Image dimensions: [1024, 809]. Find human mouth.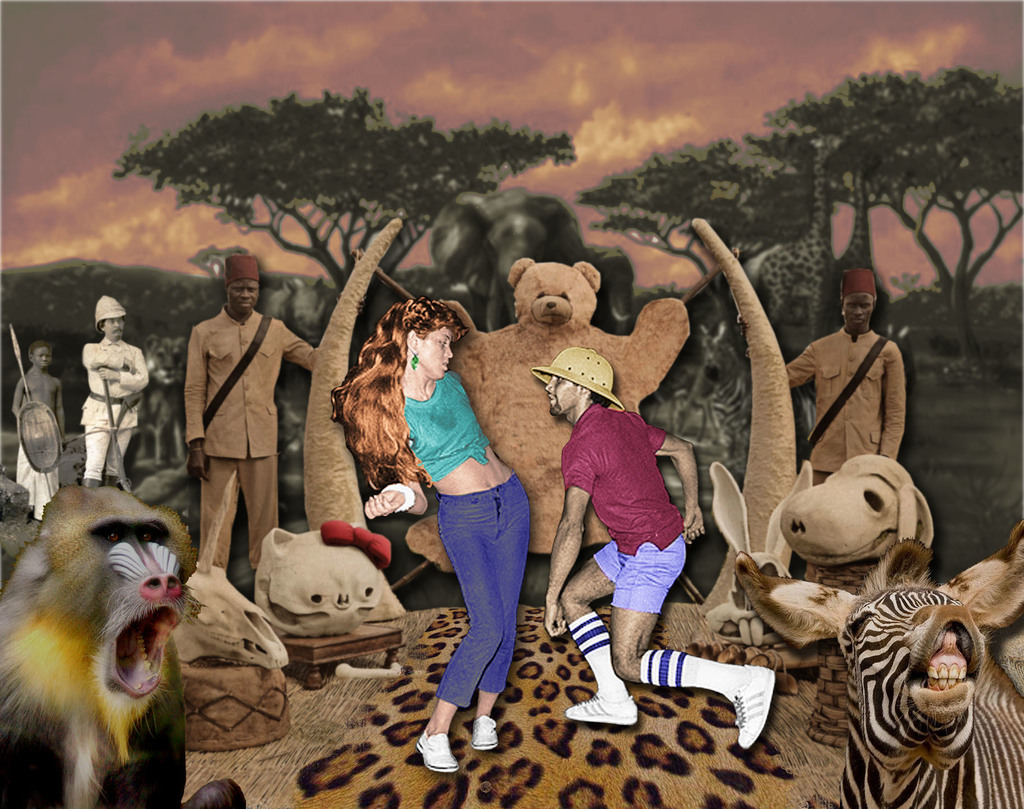
rect(549, 393, 557, 404).
